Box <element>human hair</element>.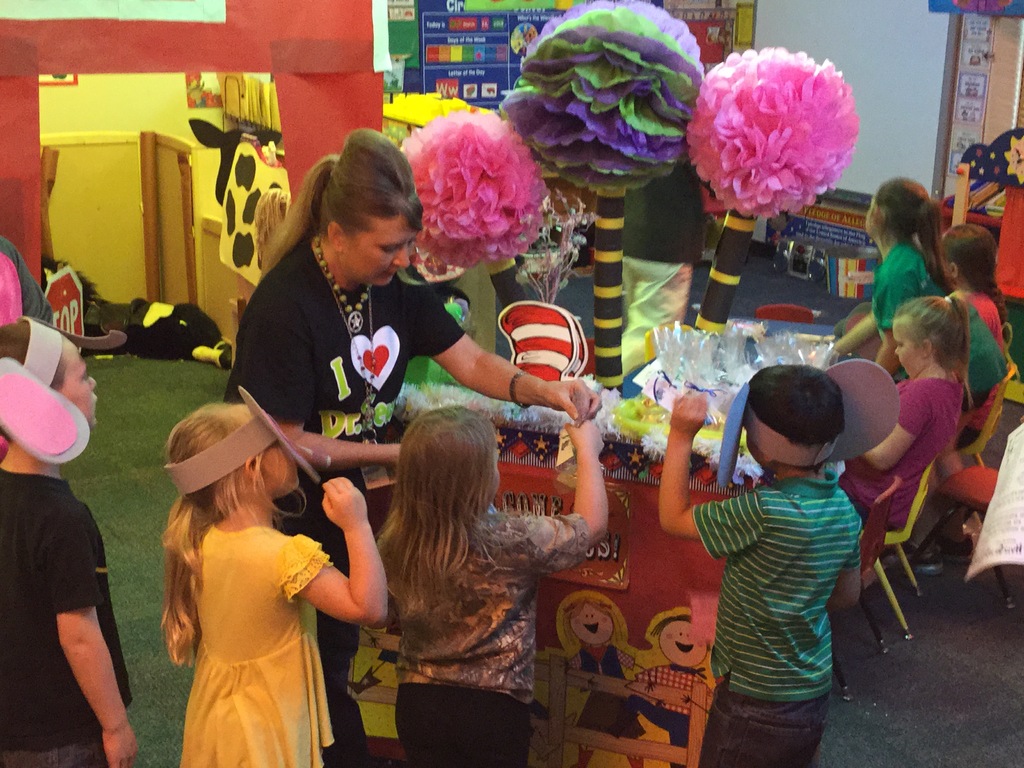
{"x1": 895, "y1": 294, "x2": 972, "y2": 383}.
